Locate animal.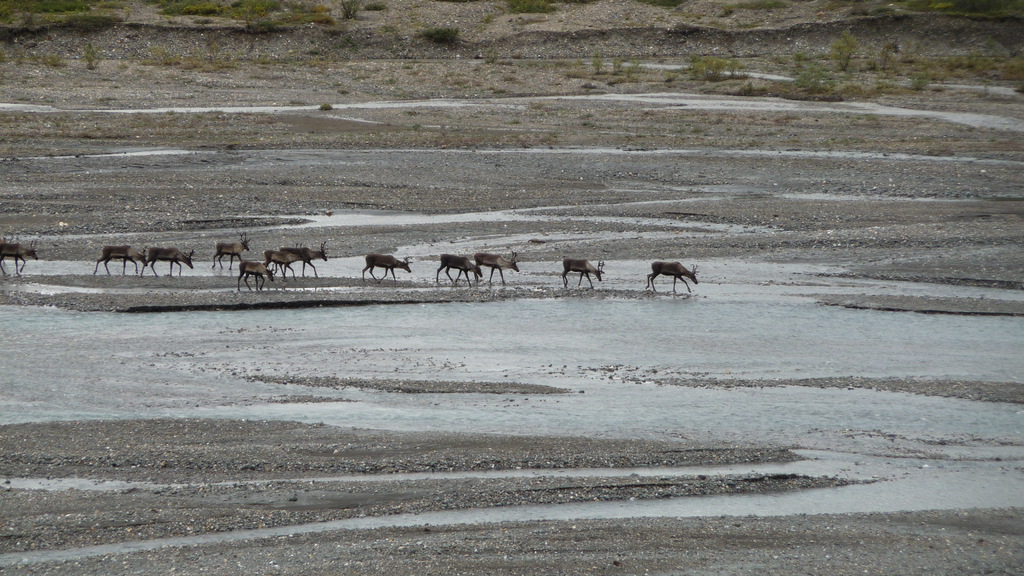
Bounding box: 435,253,481,287.
